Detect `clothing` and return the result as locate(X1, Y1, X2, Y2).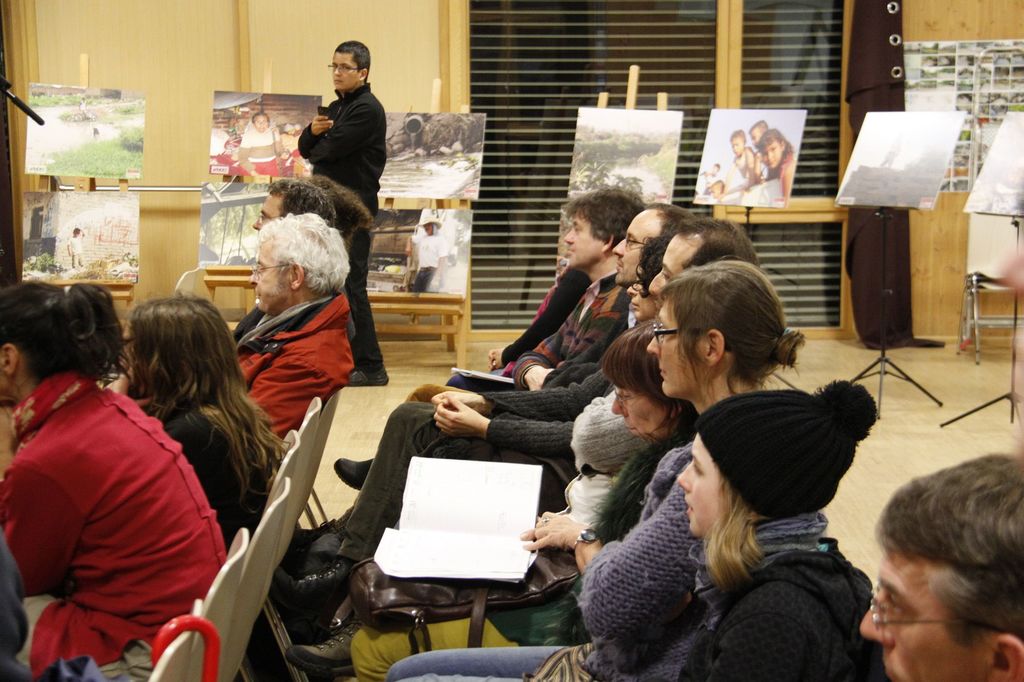
locate(655, 514, 884, 681).
